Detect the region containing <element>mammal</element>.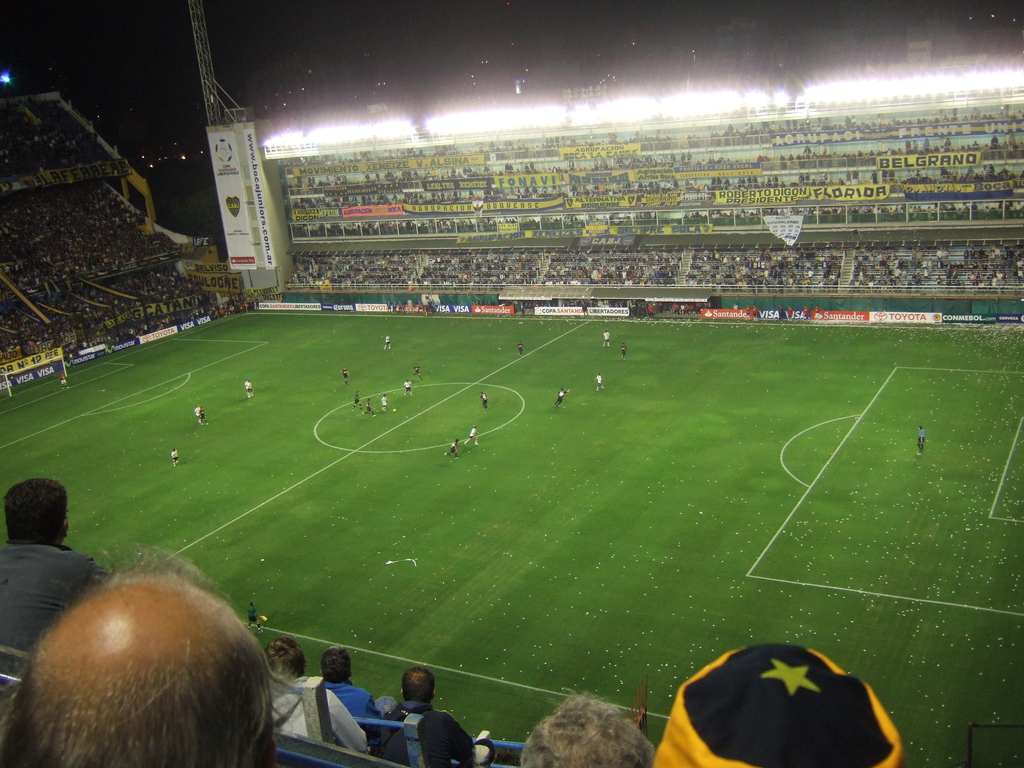
x1=0 y1=476 x2=112 y2=644.
